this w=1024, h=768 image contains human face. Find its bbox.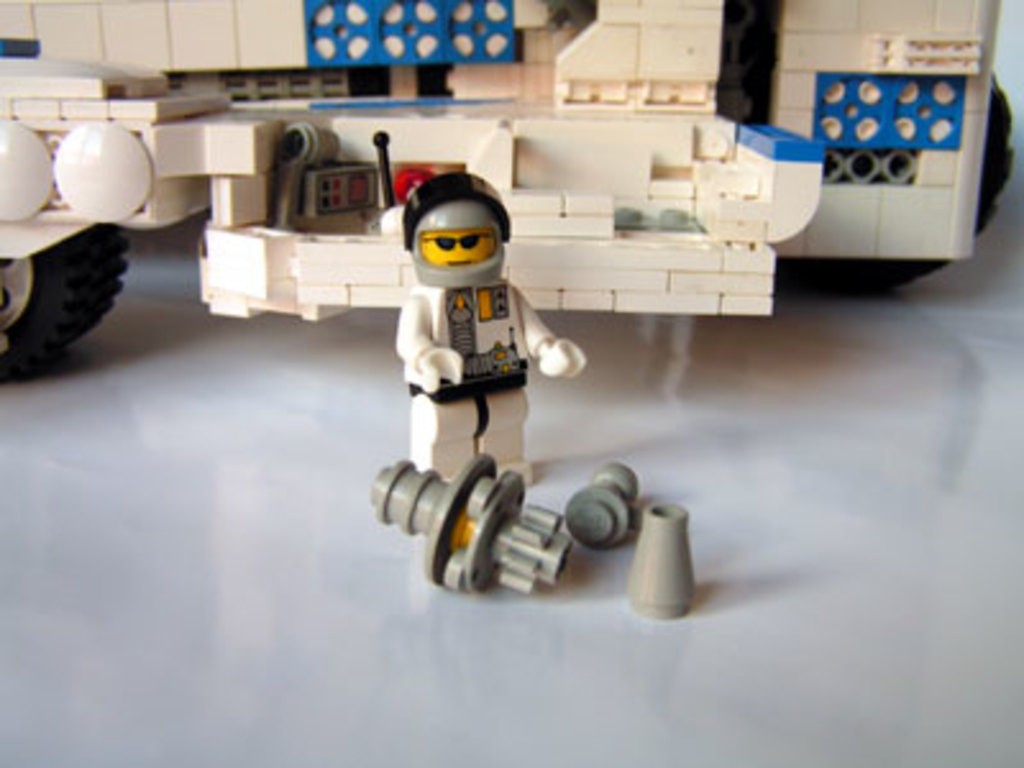
422:228:497:261.
